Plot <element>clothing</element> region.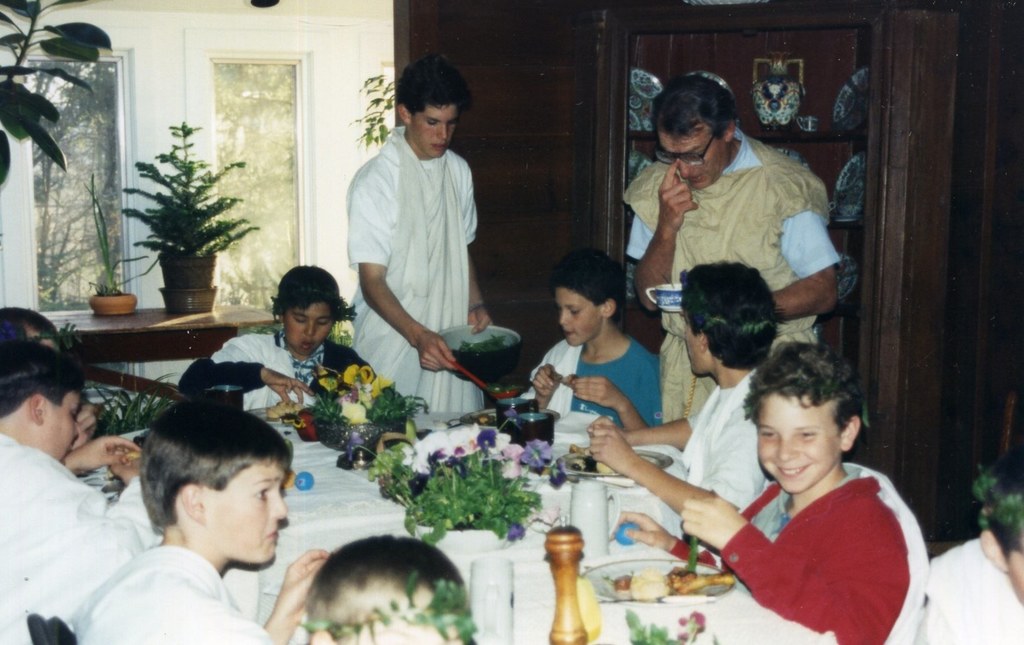
Plotted at [0,427,163,644].
